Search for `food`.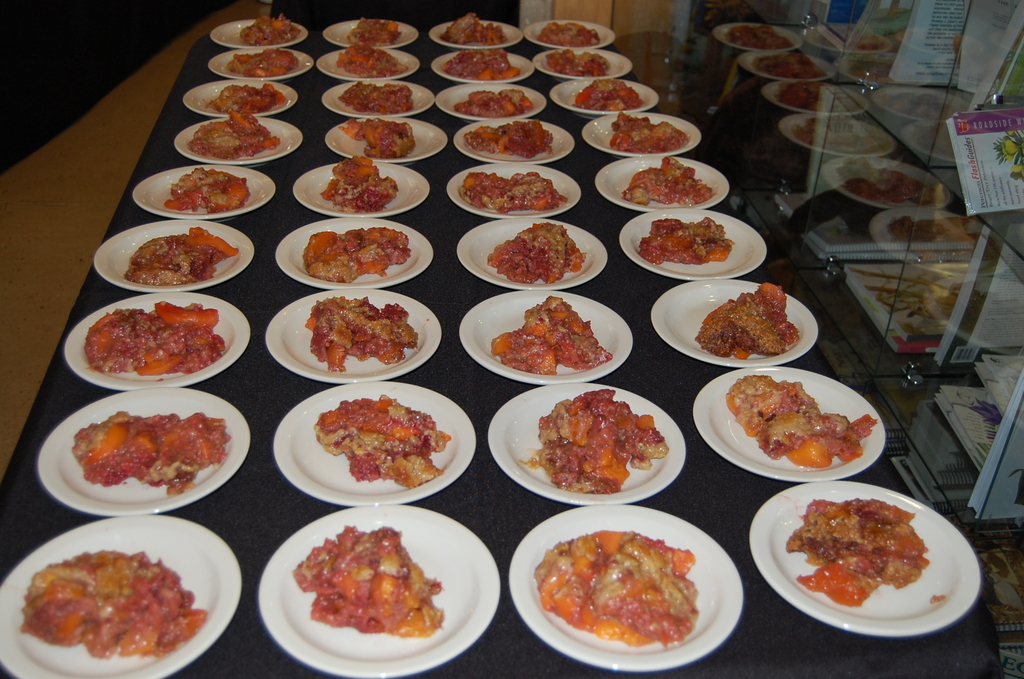
Found at select_region(517, 382, 677, 489).
